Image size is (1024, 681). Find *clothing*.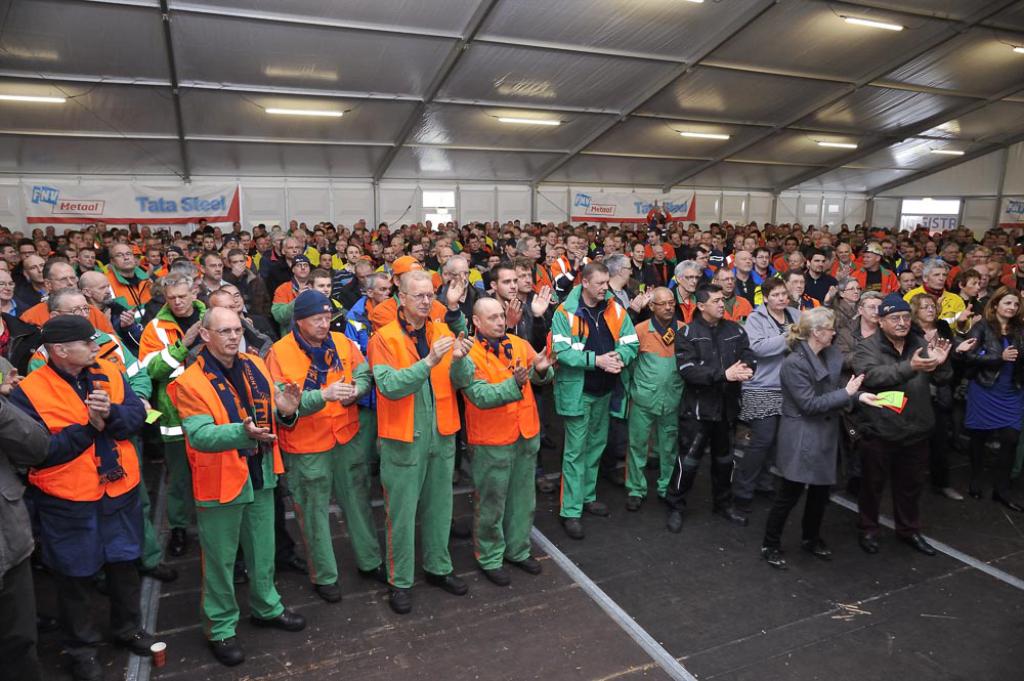
BBox(770, 255, 805, 274).
